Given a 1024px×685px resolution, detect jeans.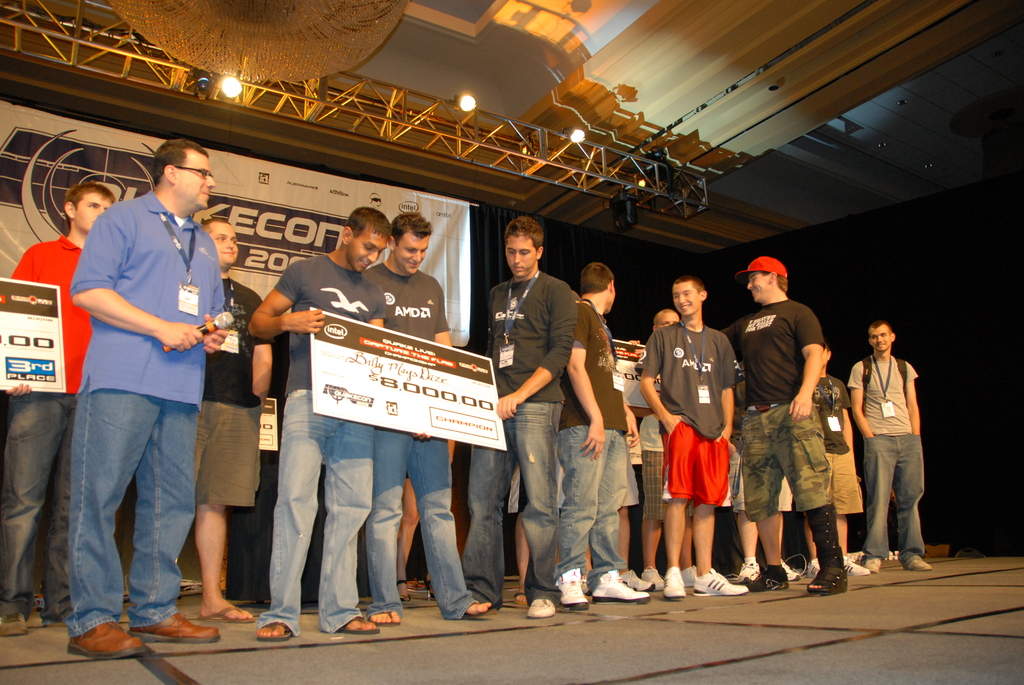
left=854, top=426, right=925, bottom=569.
